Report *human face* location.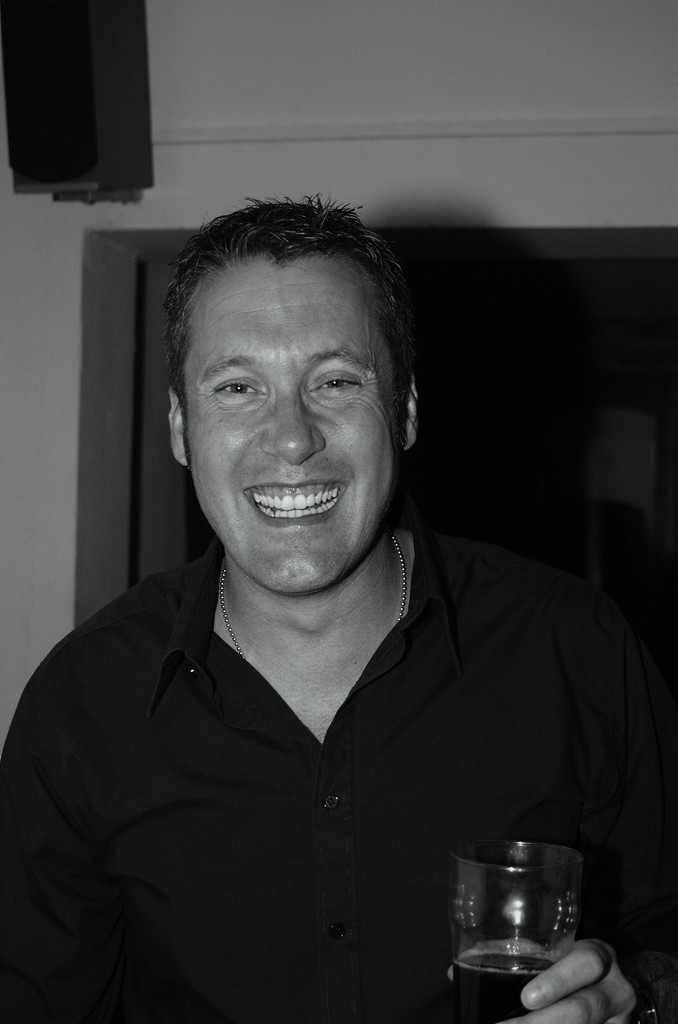
Report: <region>182, 267, 399, 591</region>.
